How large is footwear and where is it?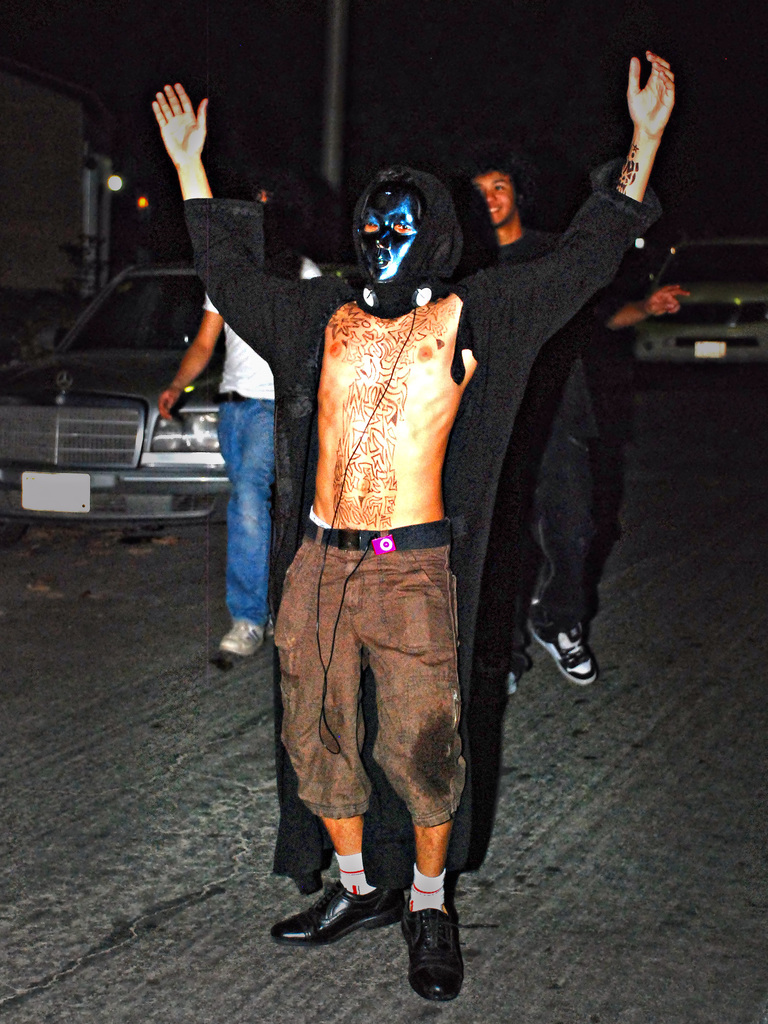
Bounding box: x1=215 y1=613 x2=269 y2=652.
